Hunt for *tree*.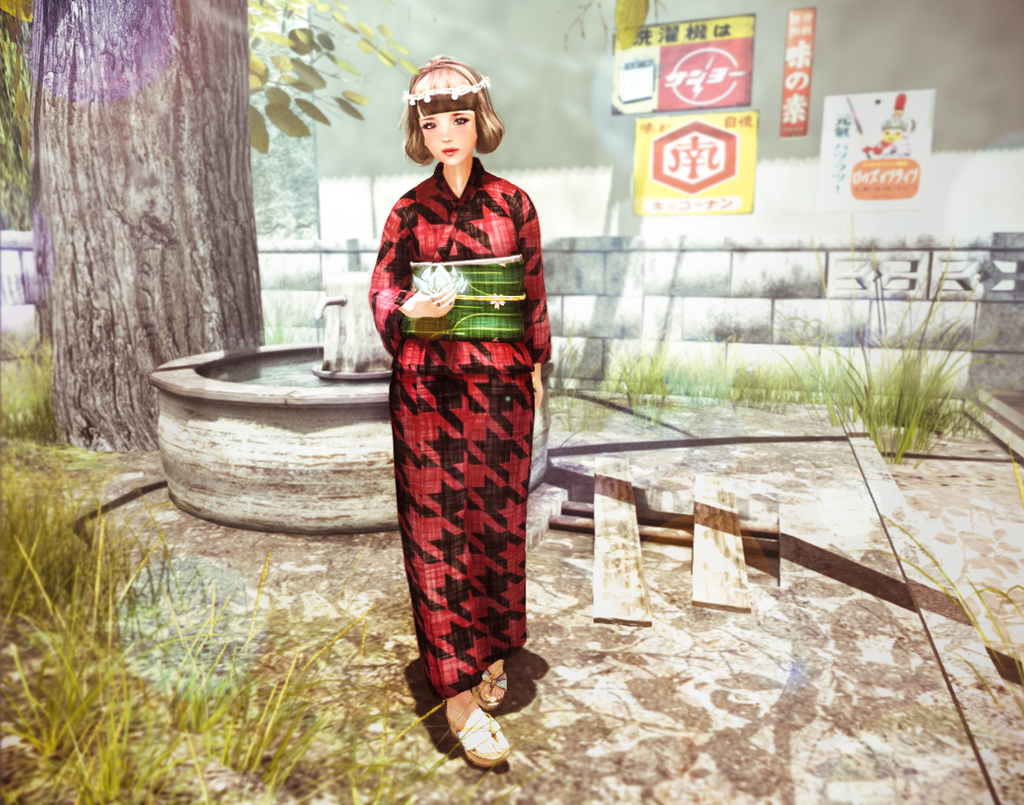
Hunted down at 7, 0, 315, 431.
